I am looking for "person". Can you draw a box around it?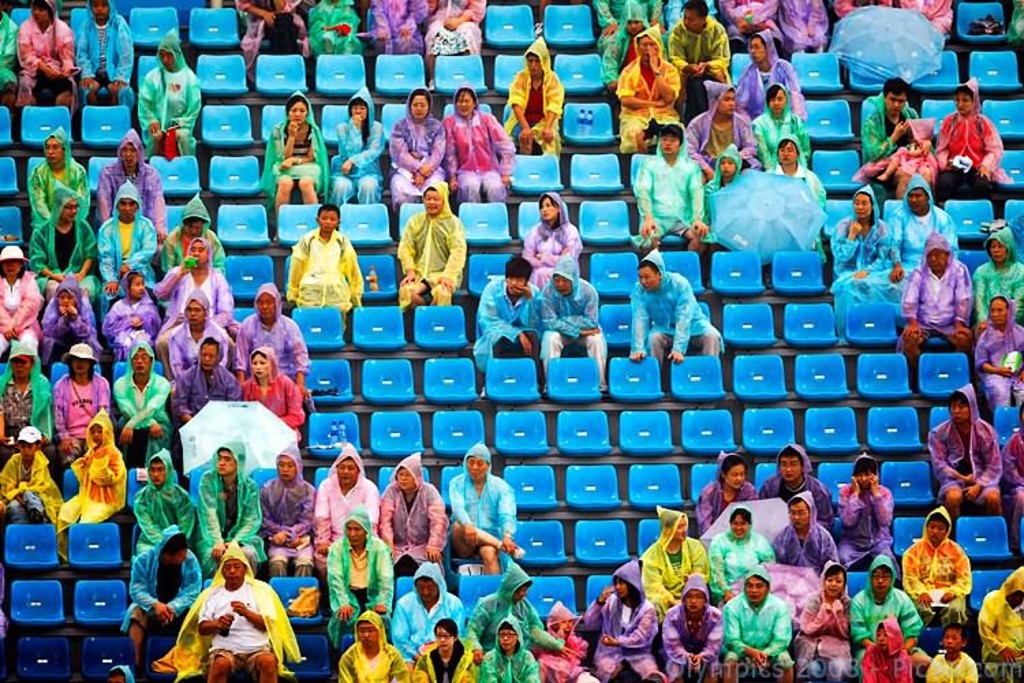
Sure, the bounding box is (left=857, top=74, right=918, bottom=158).
